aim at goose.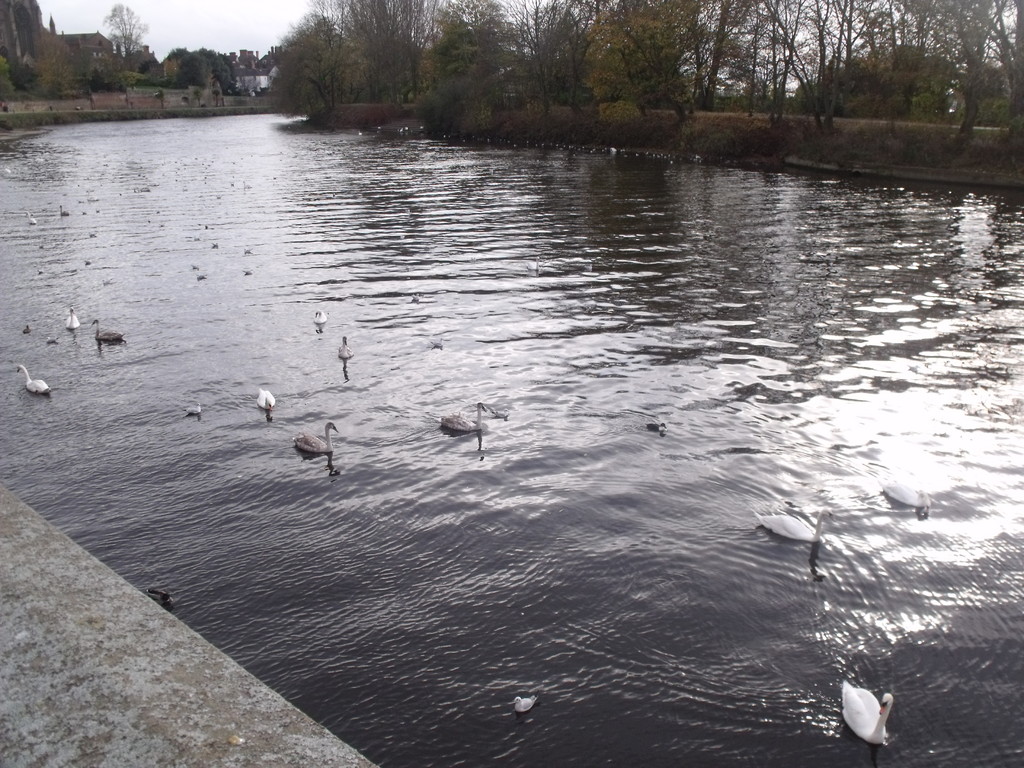
Aimed at locate(22, 369, 50, 393).
